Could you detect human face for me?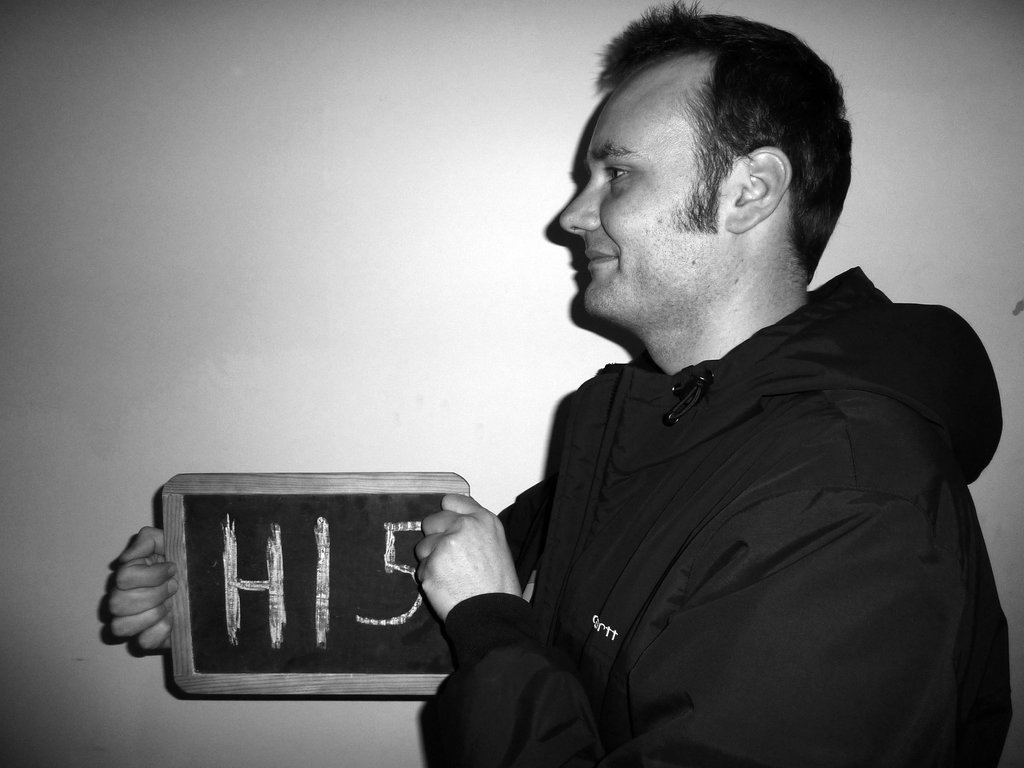
Detection result: [559, 44, 717, 334].
